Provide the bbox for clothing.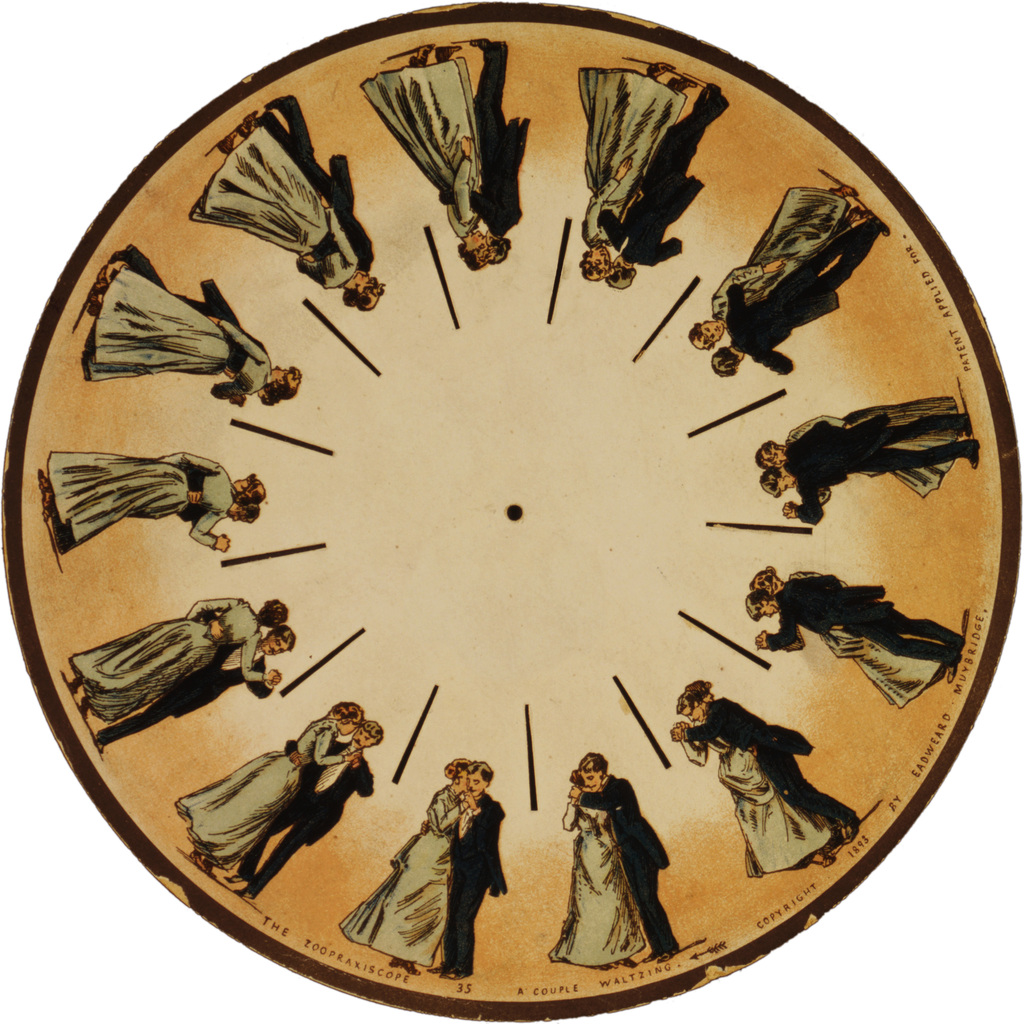
BBox(471, 44, 532, 233).
